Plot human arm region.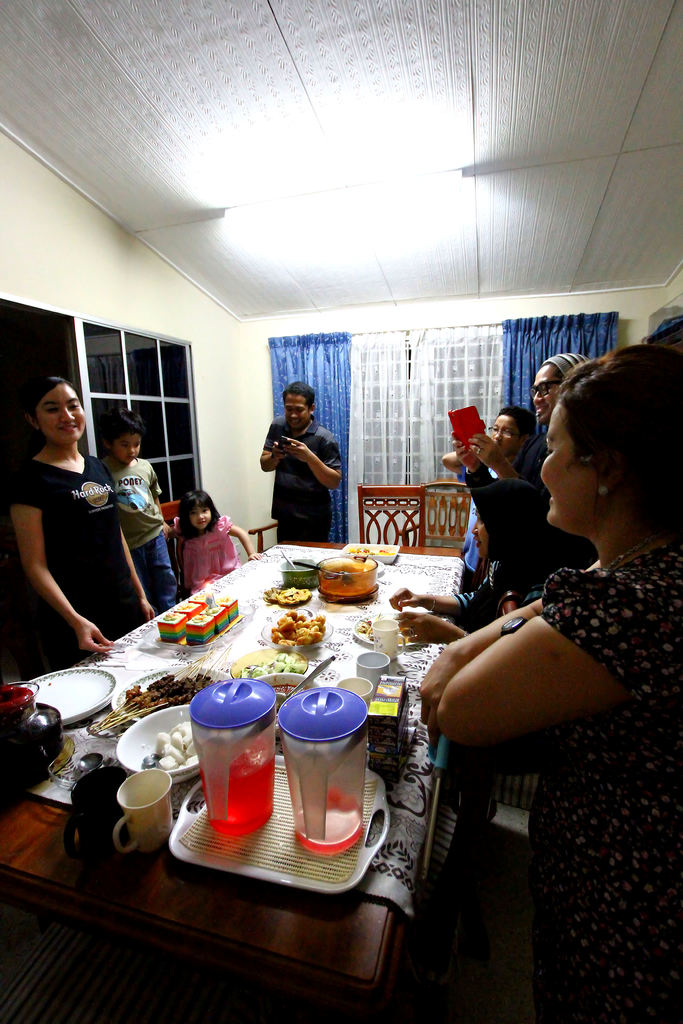
Plotted at [388, 580, 442, 612].
